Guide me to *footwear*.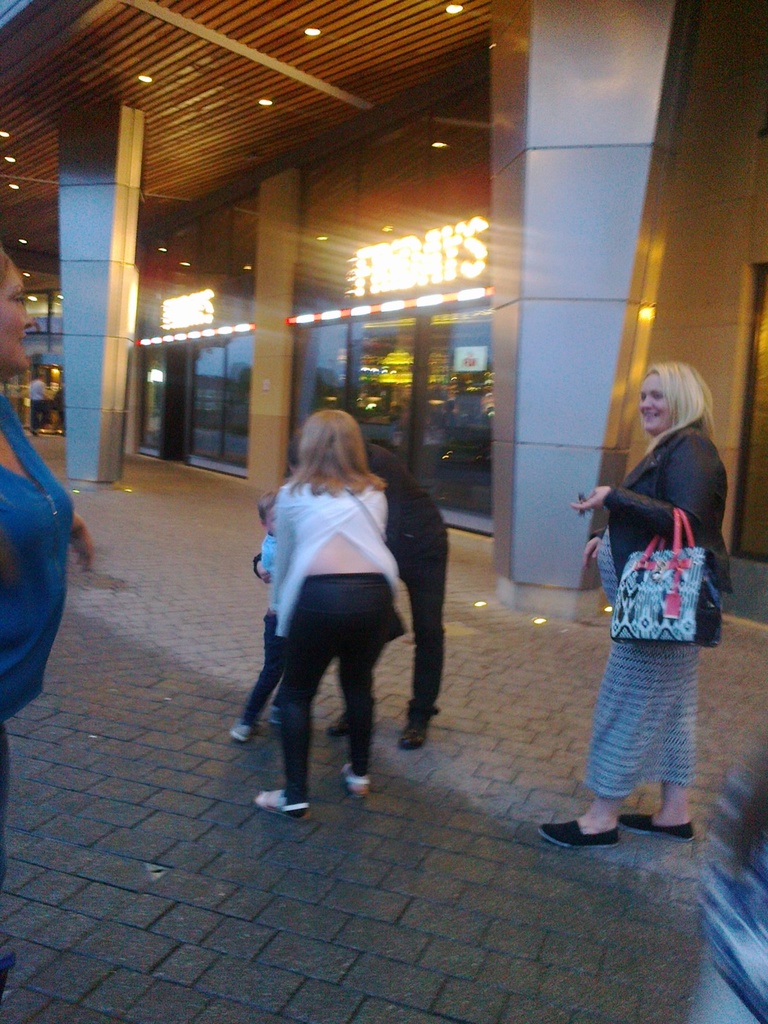
Guidance: (231,716,255,748).
